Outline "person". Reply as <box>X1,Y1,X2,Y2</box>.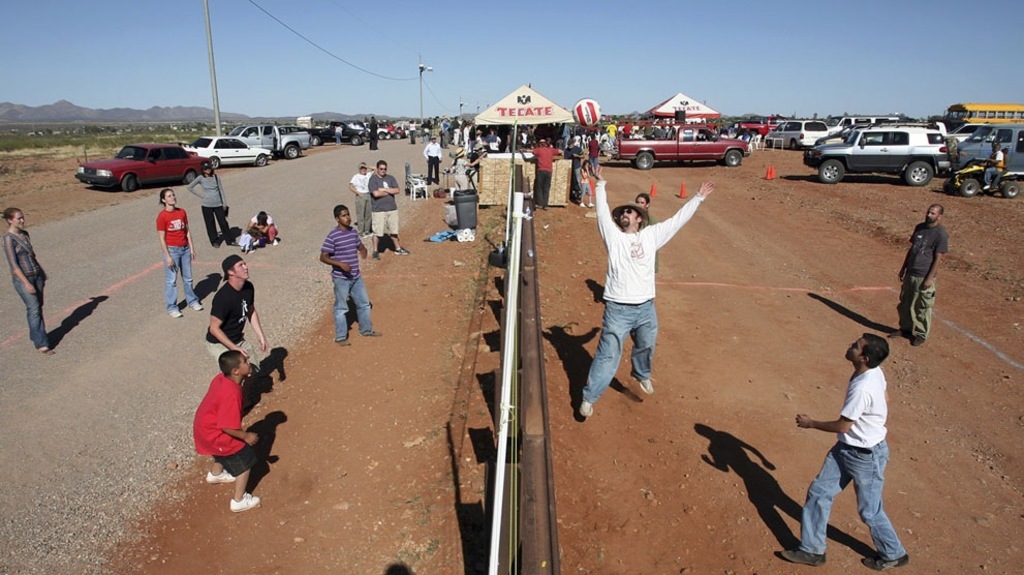
<box>204,251,269,381</box>.
